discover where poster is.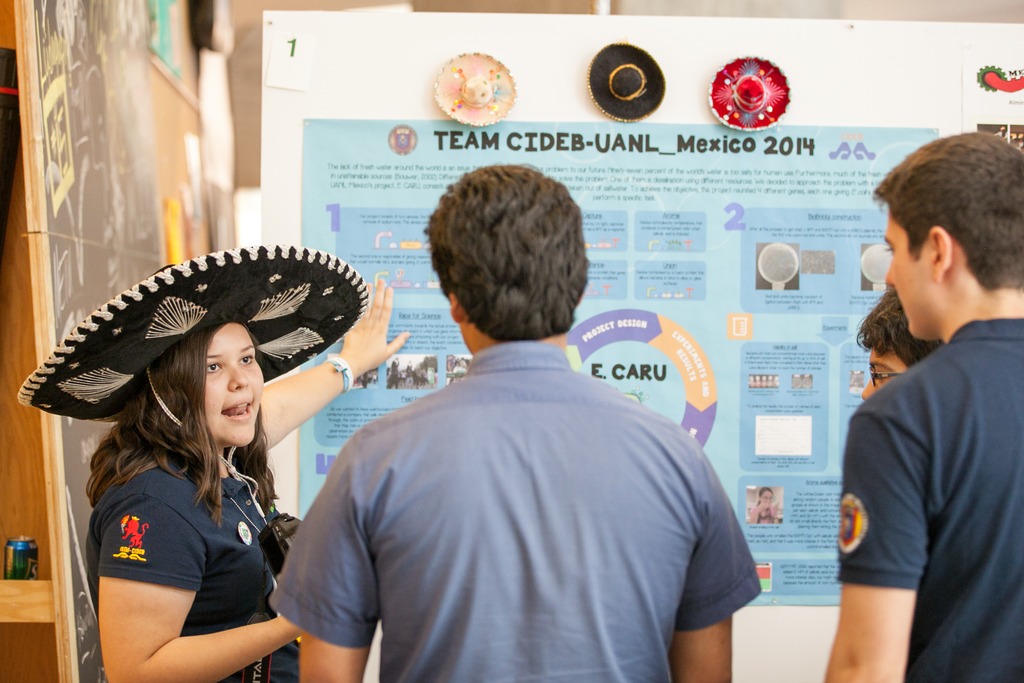
Discovered at region(296, 118, 938, 607).
